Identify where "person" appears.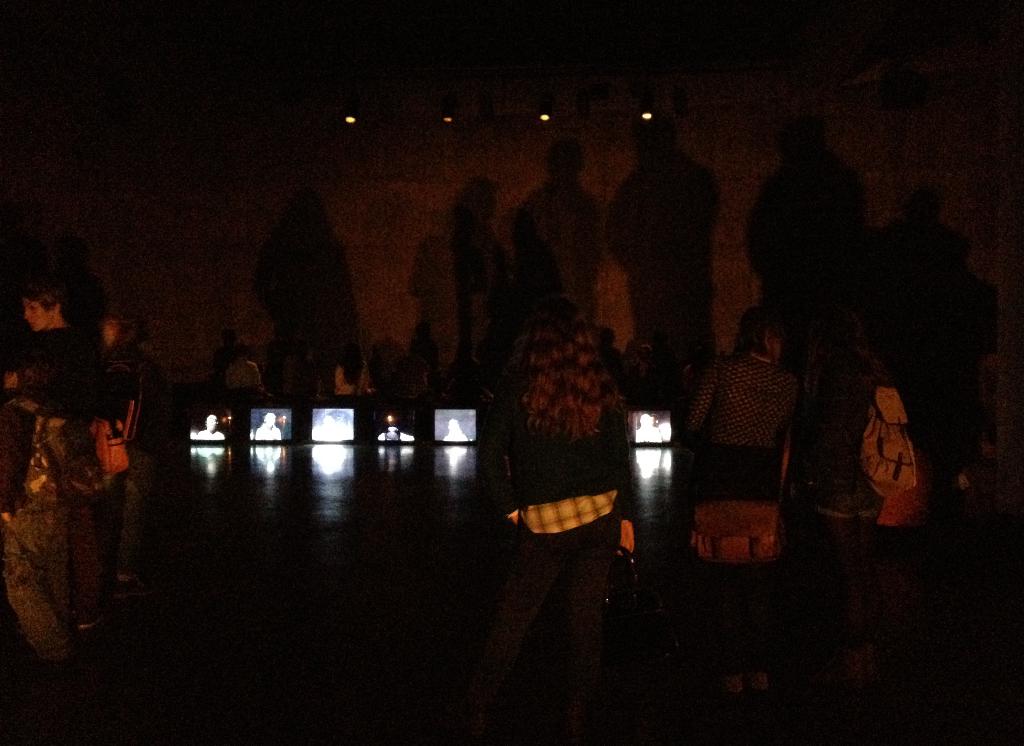
Appears at 619, 117, 730, 374.
